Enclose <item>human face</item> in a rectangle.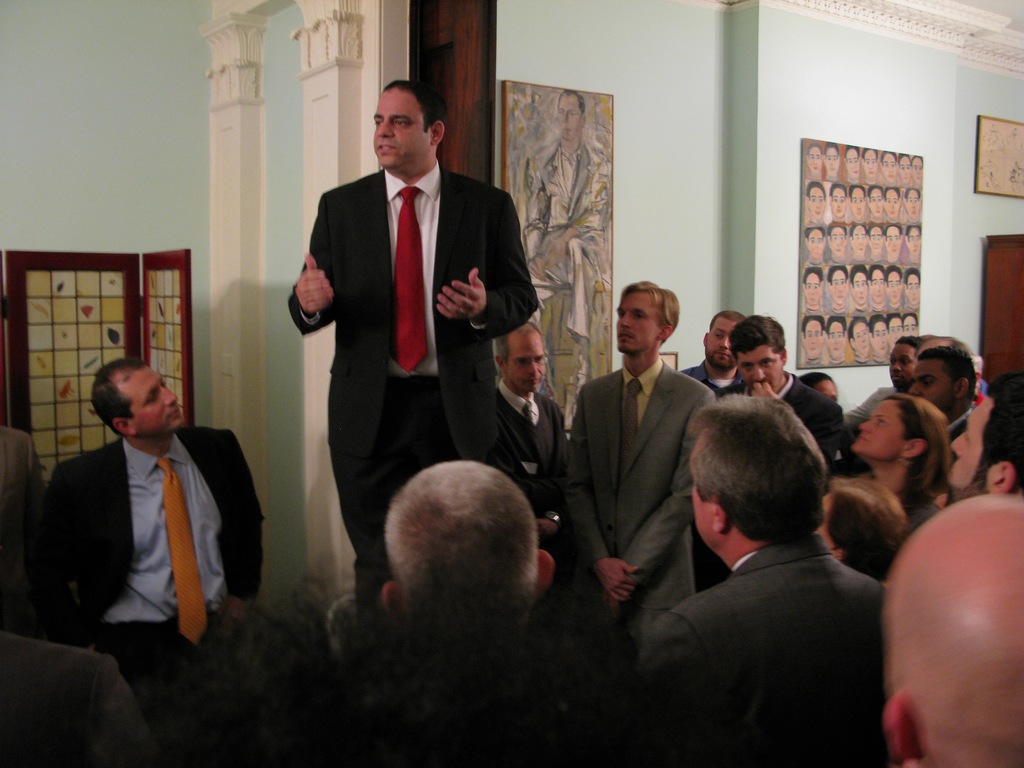
{"left": 890, "top": 271, "right": 902, "bottom": 301}.
